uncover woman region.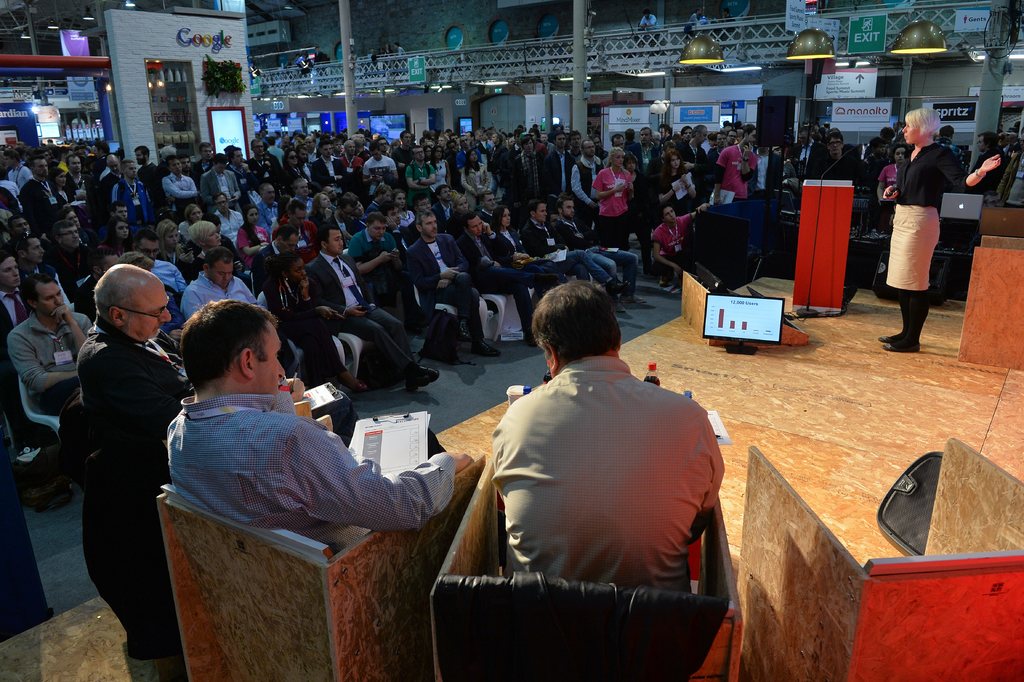
Uncovered: (97, 218, 140, 275).
